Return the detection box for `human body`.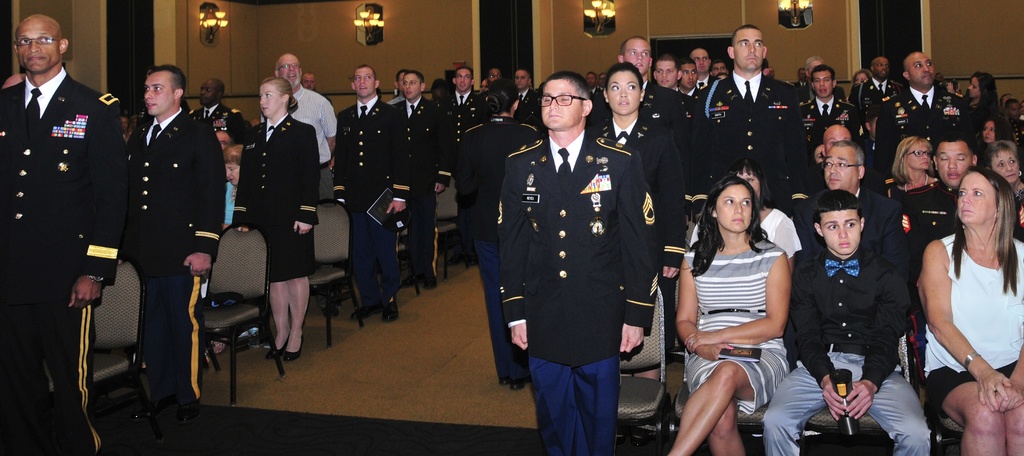
(919,126,1017,455).
